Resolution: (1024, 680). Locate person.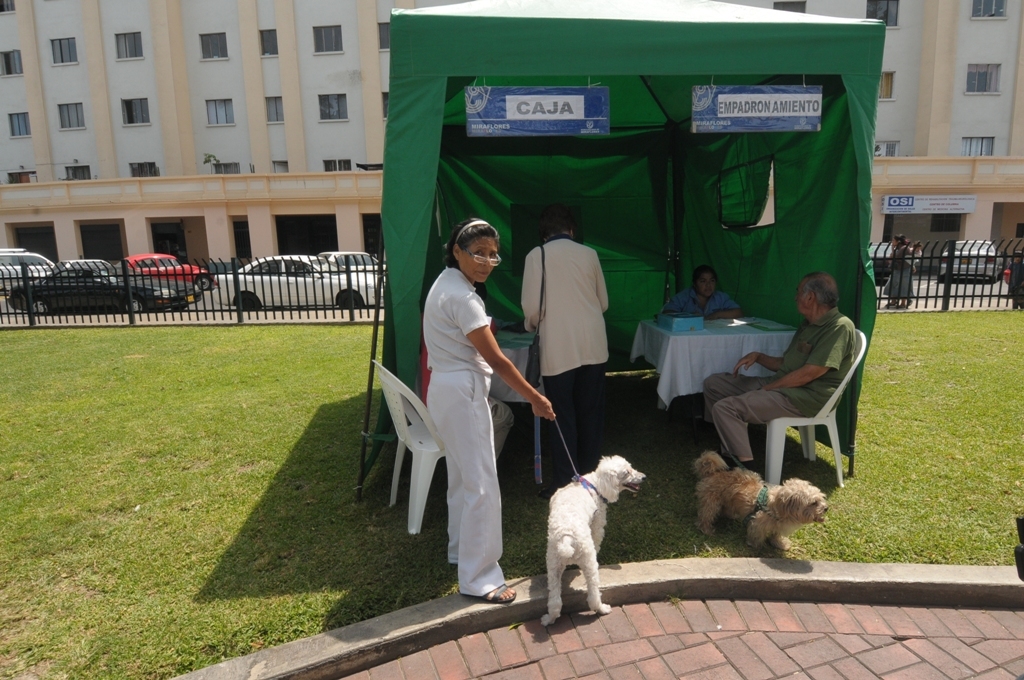
Rect(668, 269, 741, 421).
